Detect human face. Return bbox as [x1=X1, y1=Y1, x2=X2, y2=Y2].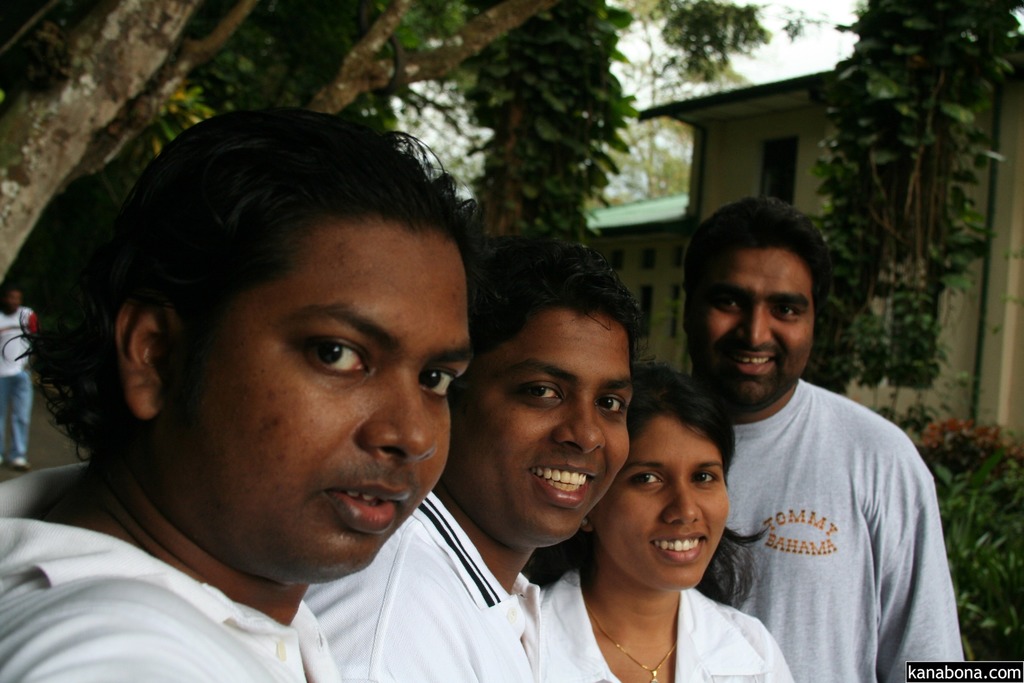
[x1=597, y1=416, x2=728, y2=586].
